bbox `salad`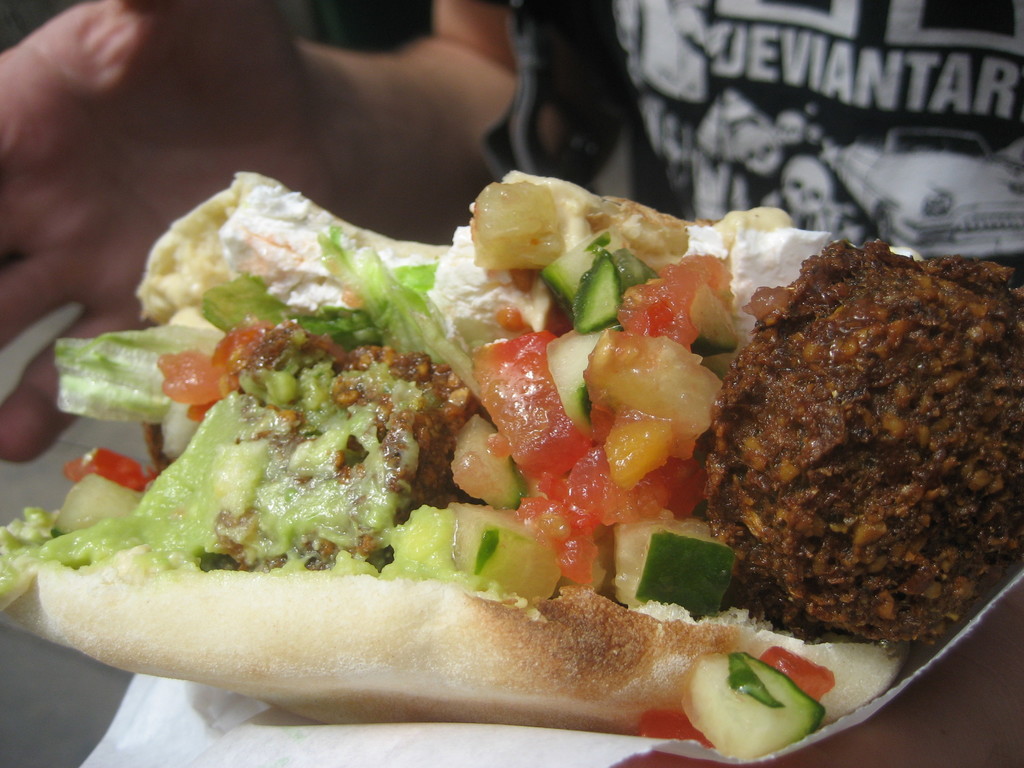
region(0, 166, 904, 759)
